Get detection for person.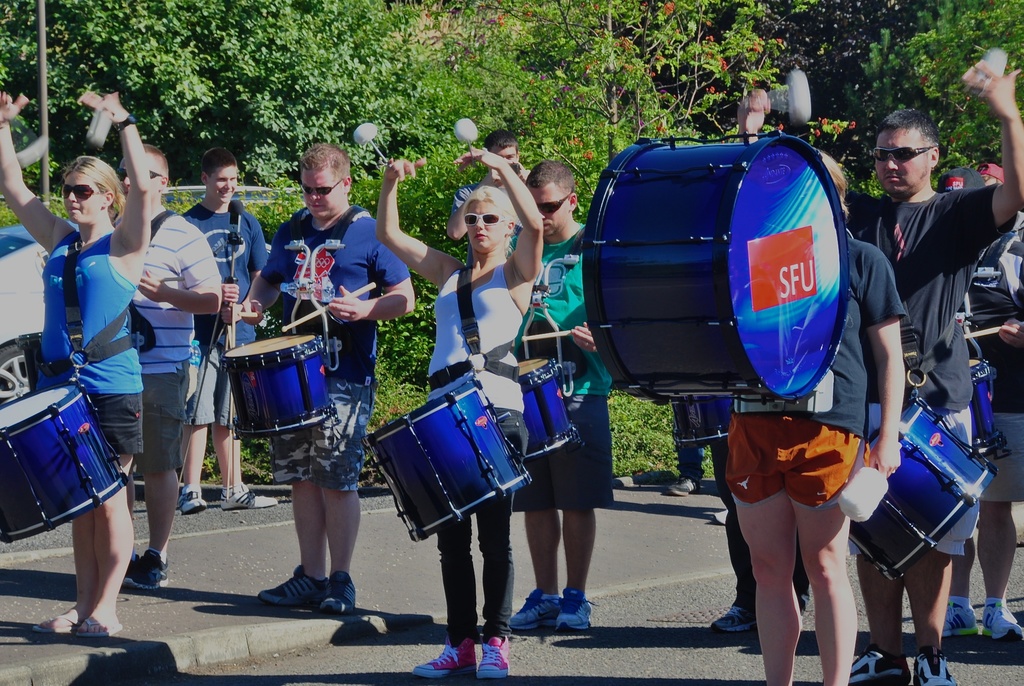
Detection: (227, 148, 374, 604).
